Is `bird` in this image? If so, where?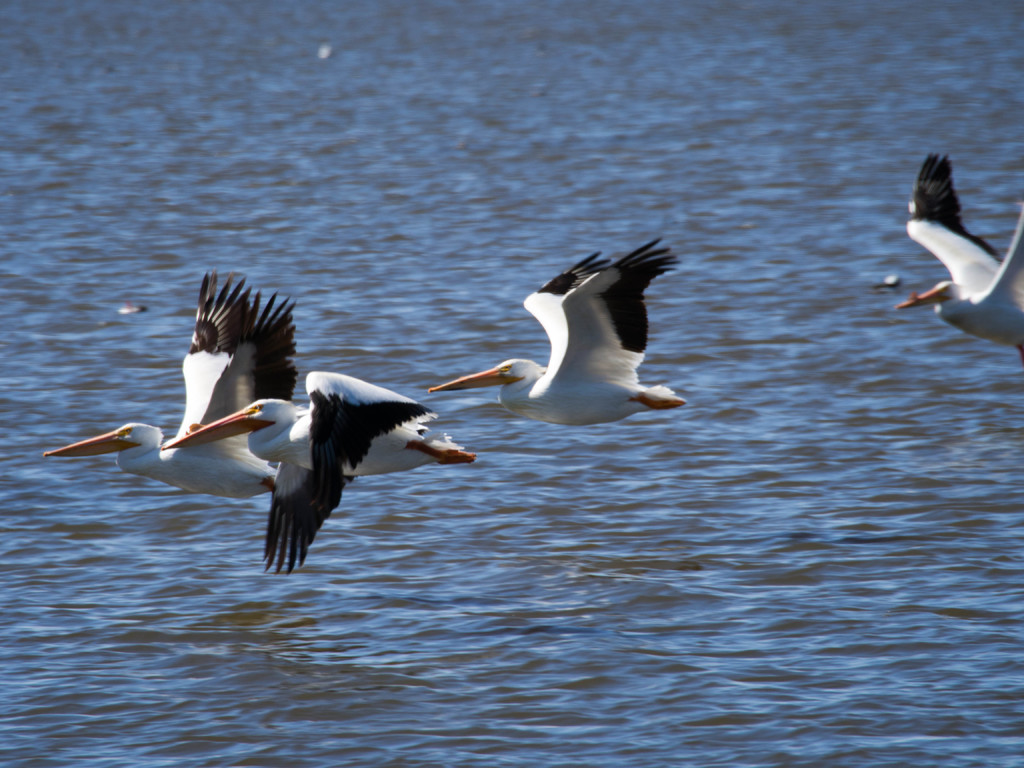
Yes, at 427,233,690,429.
